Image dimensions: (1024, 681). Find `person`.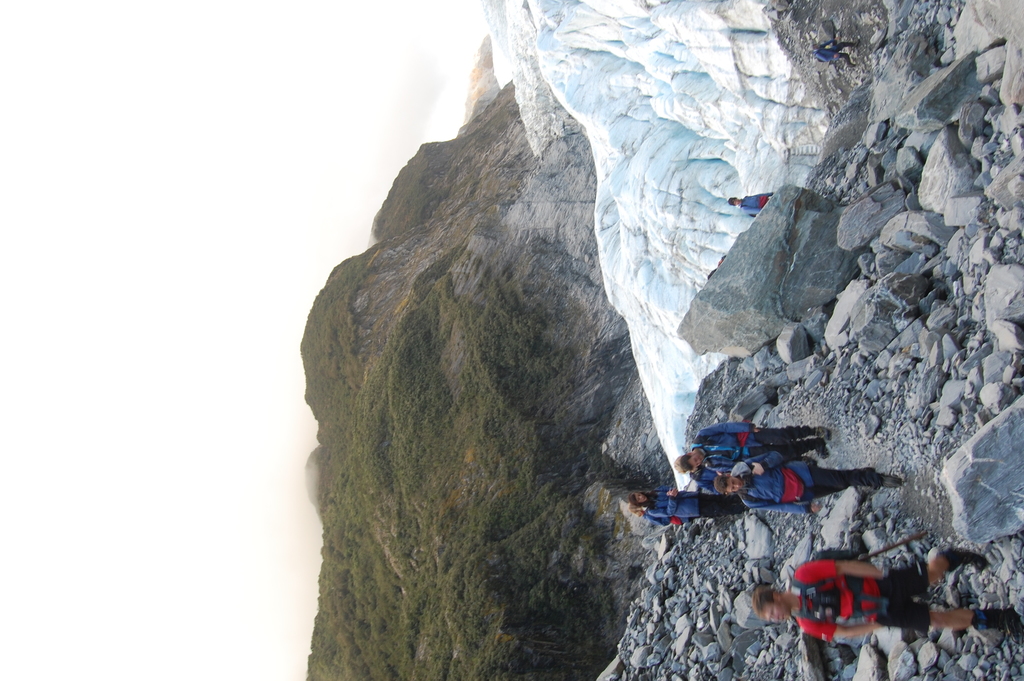
724, 452, 908, 518.
